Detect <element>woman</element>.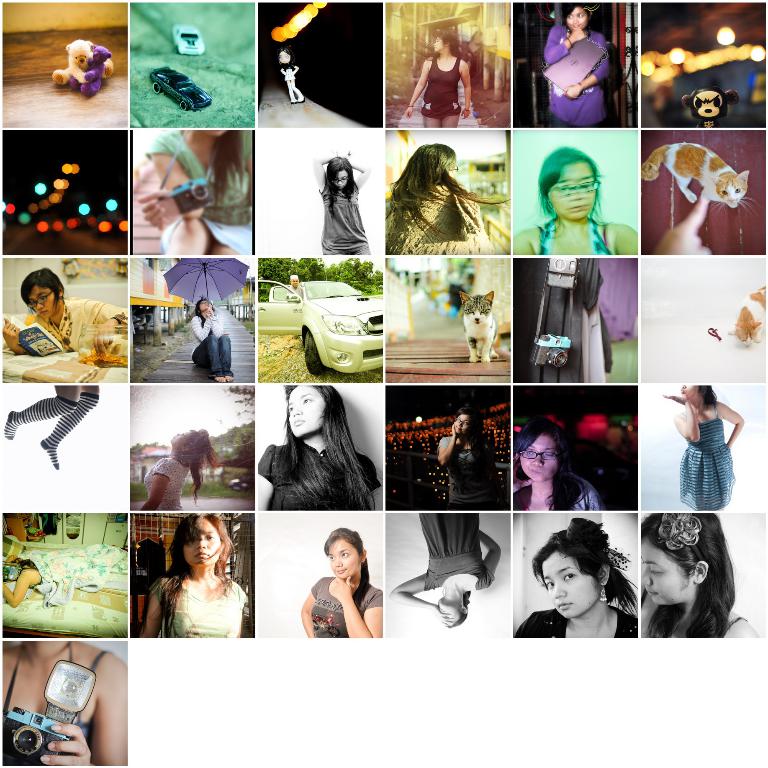
Detected at rect(300, 529, 381, 638).
